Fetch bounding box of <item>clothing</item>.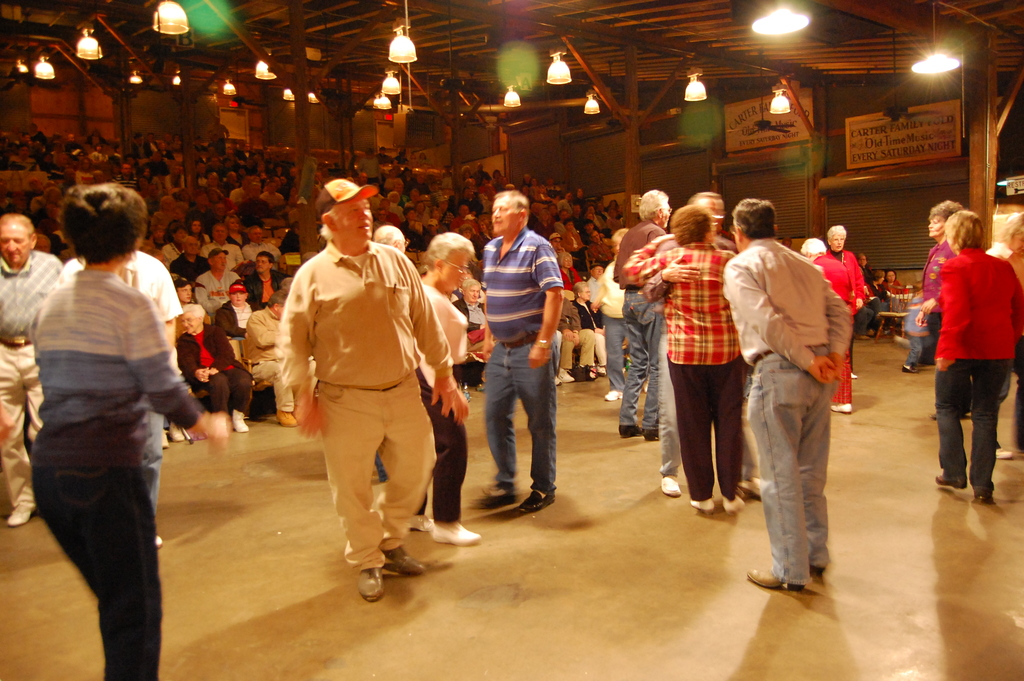
Bbox: <region>916, 234, 952, 343</region>.
